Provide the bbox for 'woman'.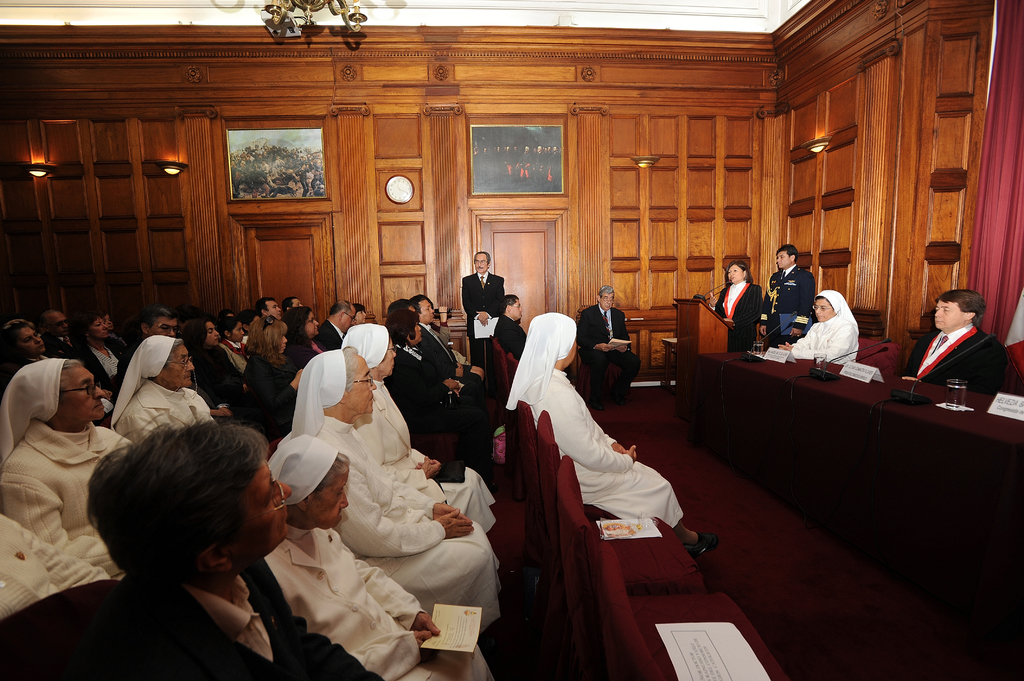
(181,317,252,403).
